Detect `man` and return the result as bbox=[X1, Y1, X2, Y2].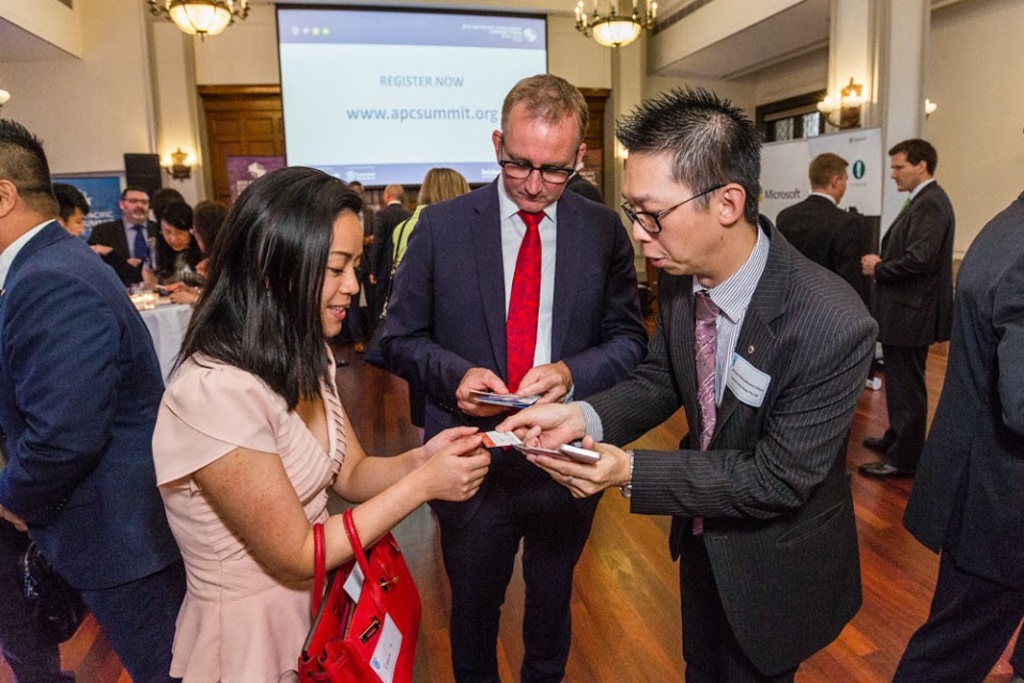
bbox=[368, 71, 648, 682].
